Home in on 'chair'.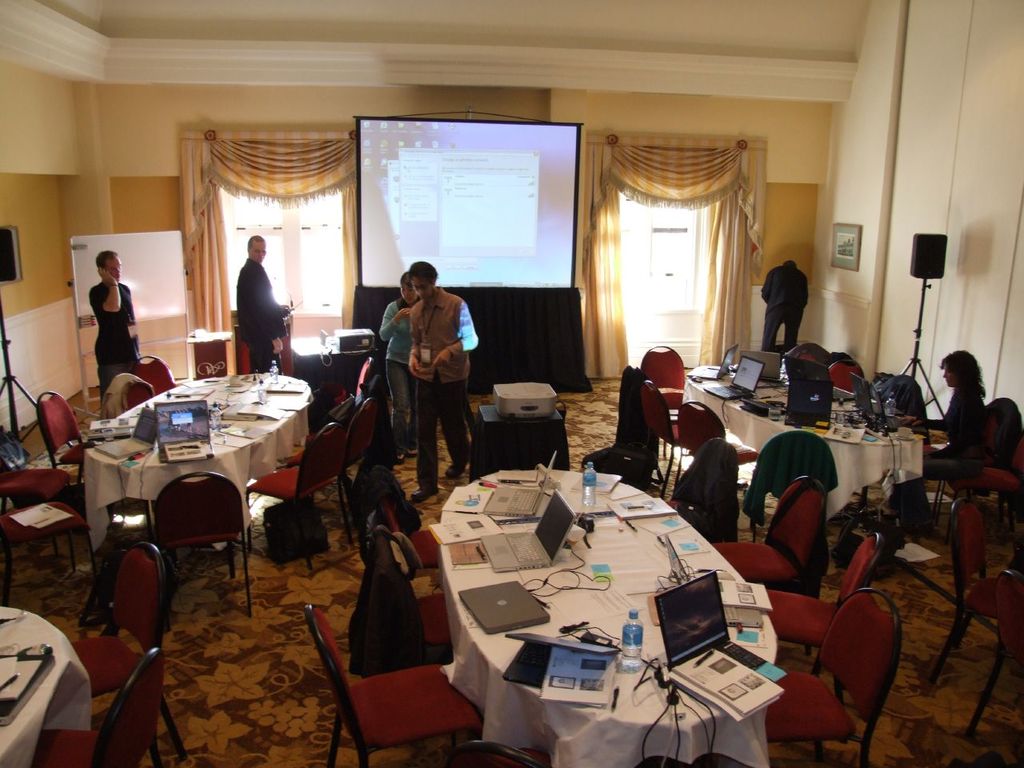
Homed in at left=0, top=457, right=79, bottom=521.
